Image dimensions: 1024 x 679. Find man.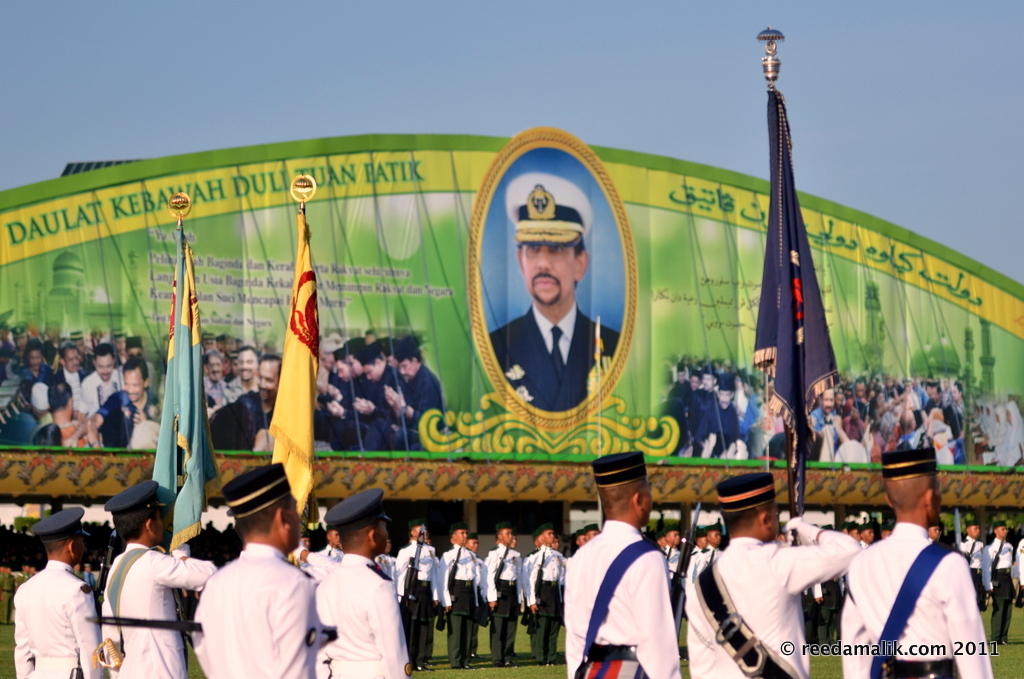
Rect(309, 490, 418, 678).
